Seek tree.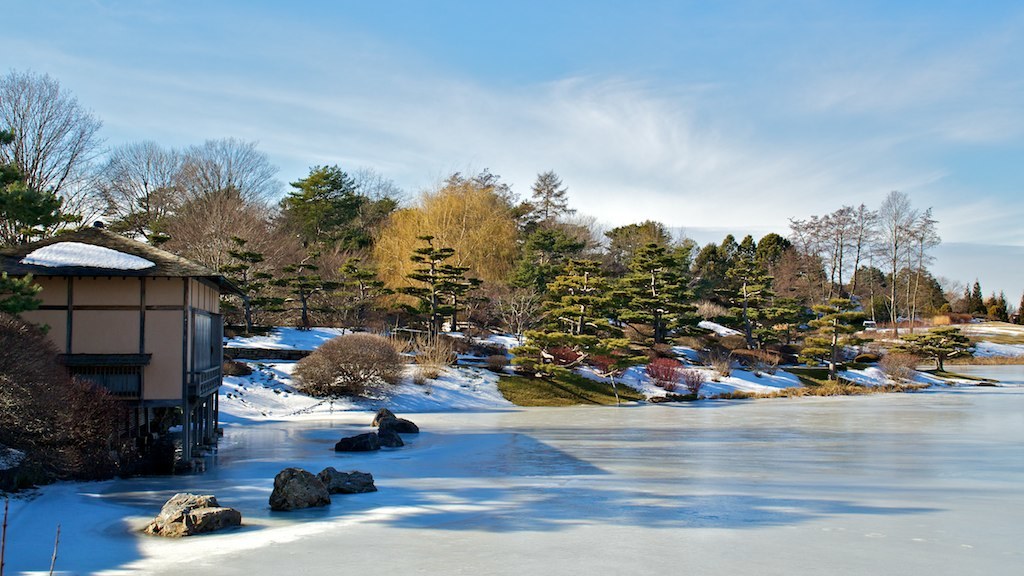
x1=958 y1=280 x2=1000 y2=316.
